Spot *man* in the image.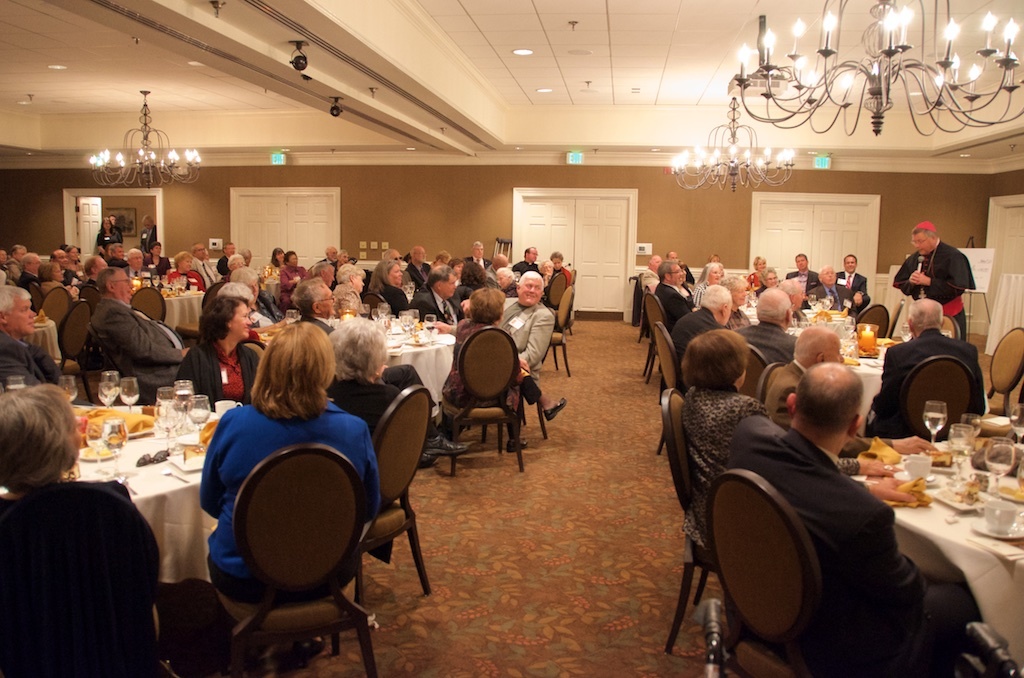
*man* found at detection(866, 299, 988, 437).
